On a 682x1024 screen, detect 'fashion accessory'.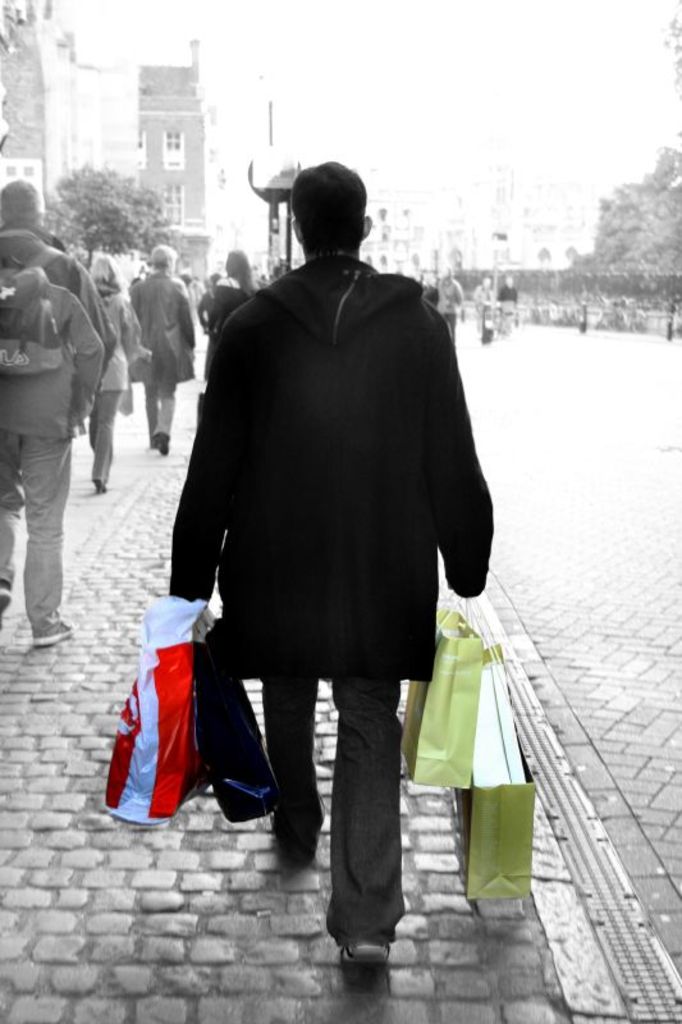
404,595,463,787.
